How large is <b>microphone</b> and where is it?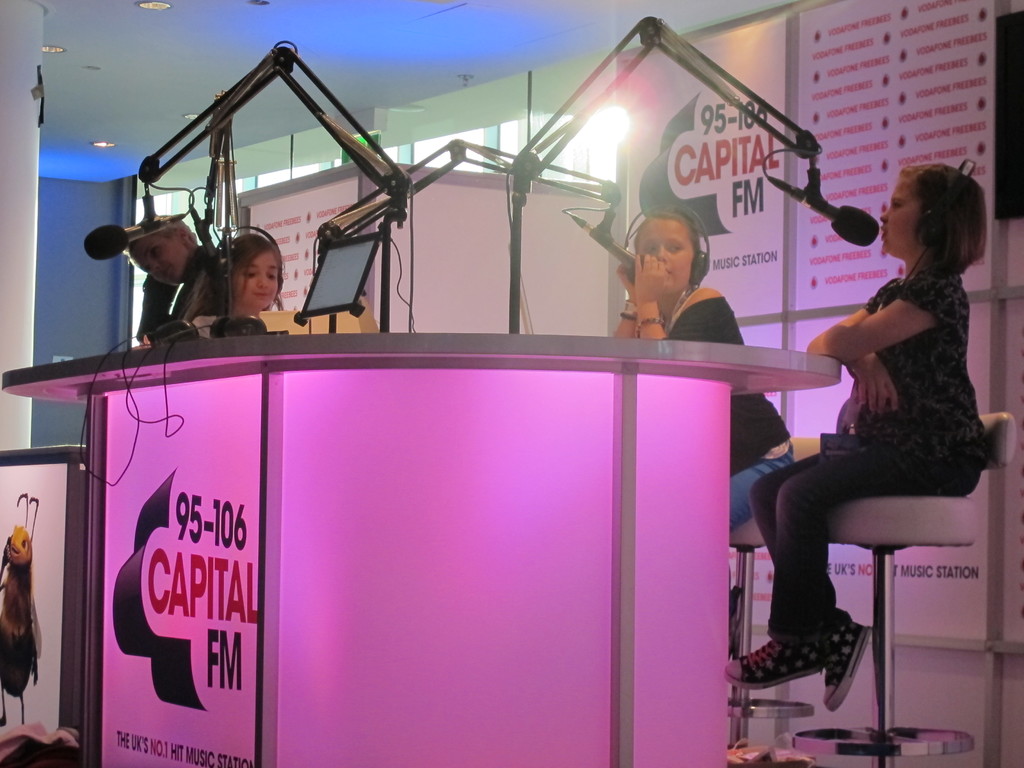
Bounding box: bbox=[564, 213, 645, 282].
